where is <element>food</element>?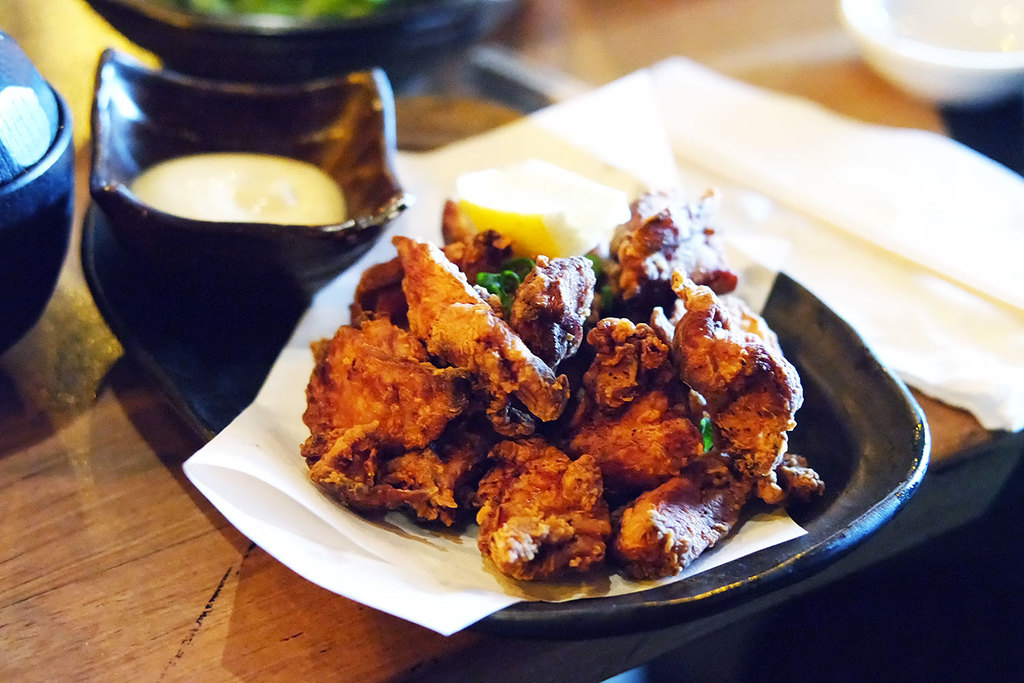
(left=298, top=179, right=827, bottom=585).
